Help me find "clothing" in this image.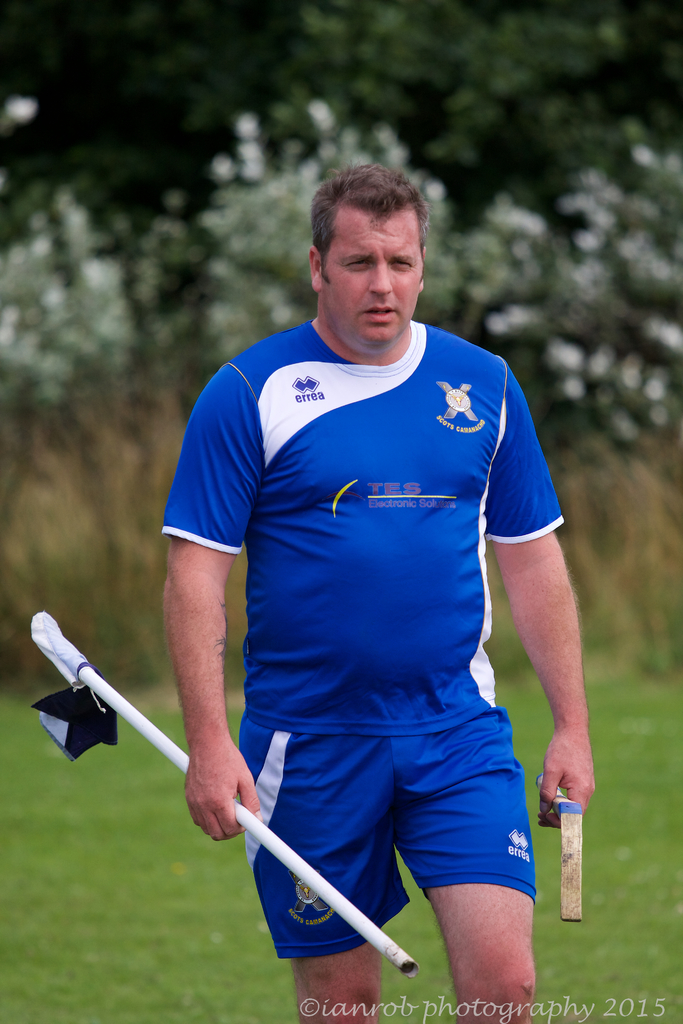
Found it: (214,407,542,968).
